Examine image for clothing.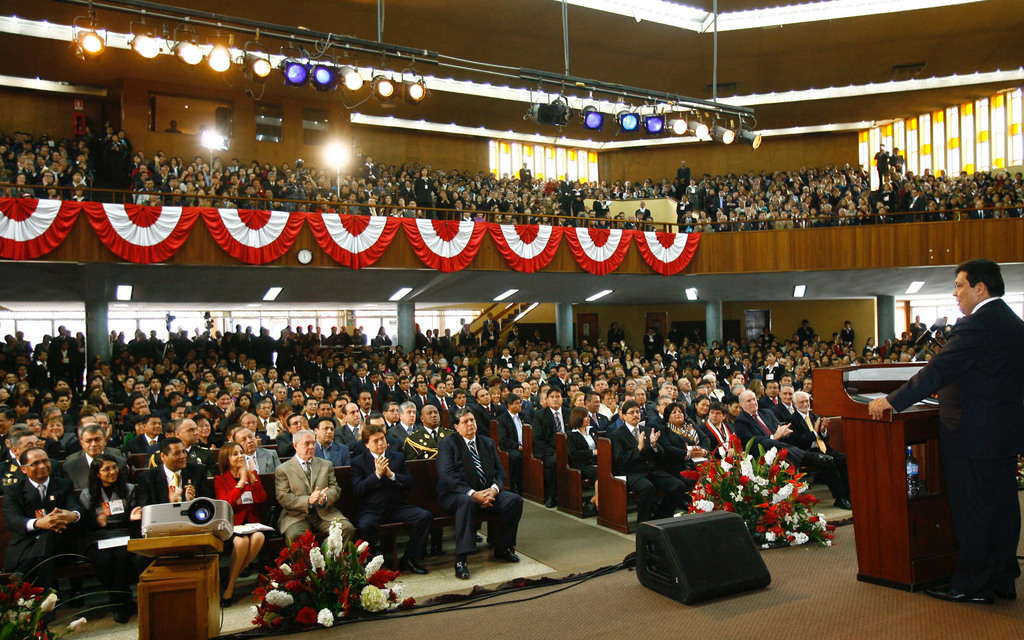
Examination result: bbox(566, 423, 598, 479).
